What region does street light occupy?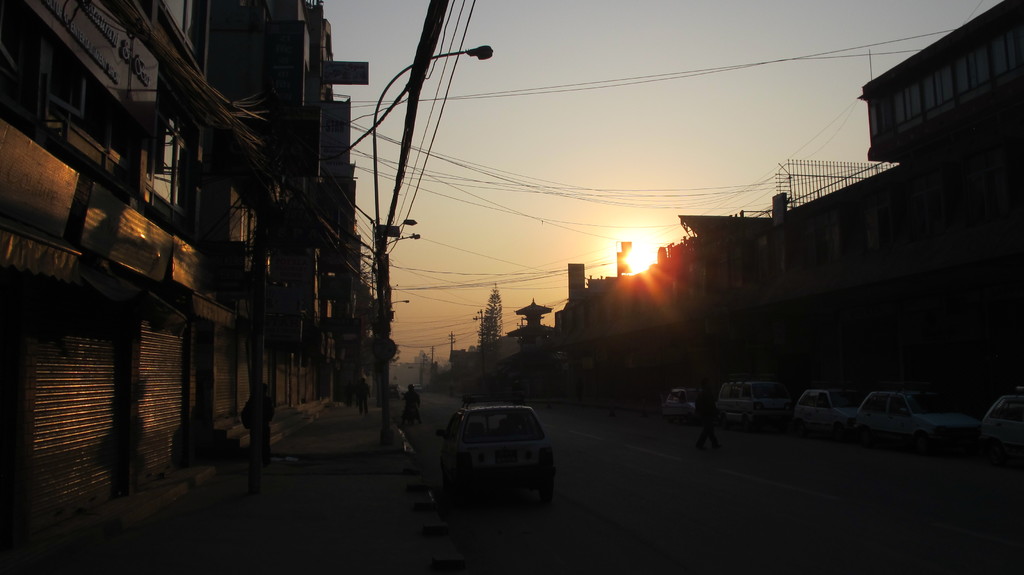
Rect(381, 296, 415, 311).
